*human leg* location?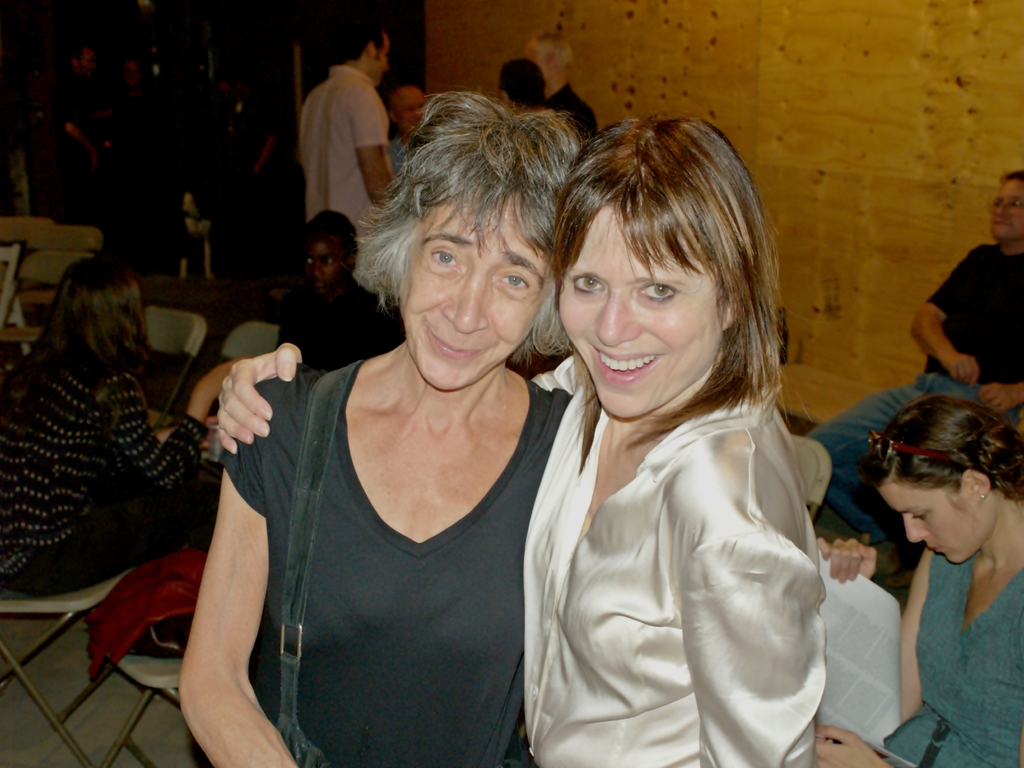
box=[802, 378, 967, 591]
